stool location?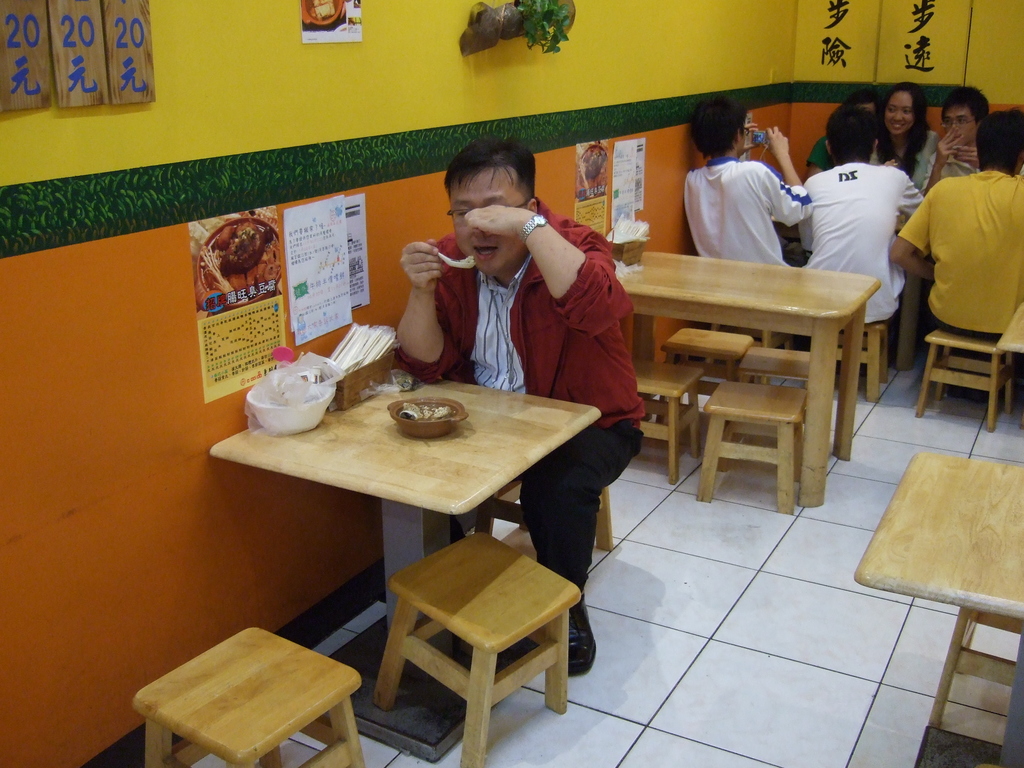
<bbox>702, 382, 809, 512</bbox>
